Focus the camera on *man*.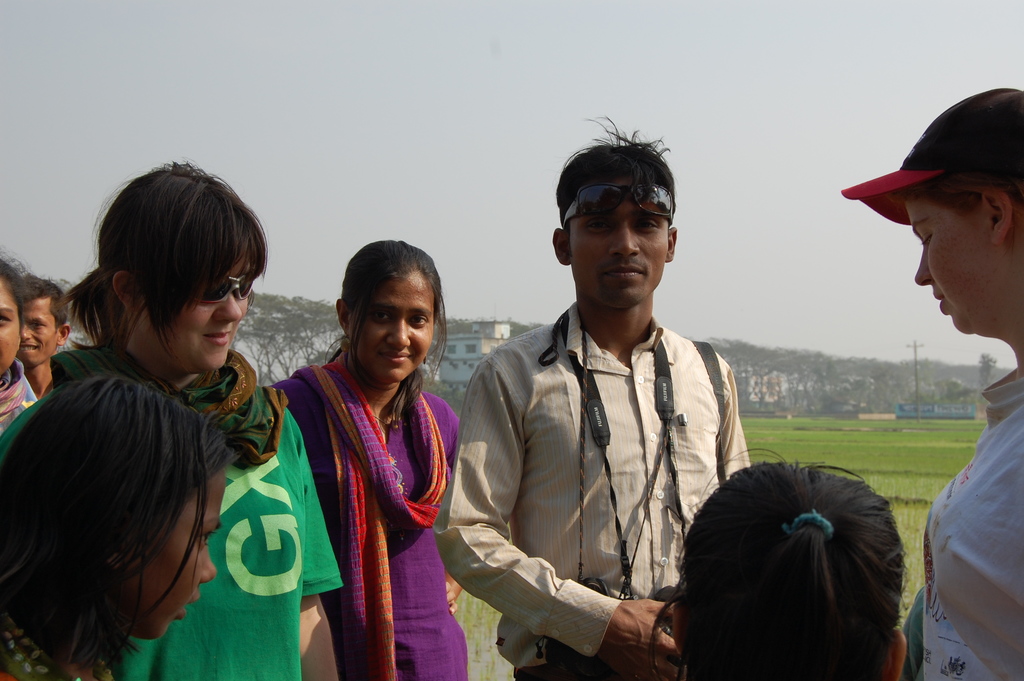
Focus region: (left=433, top=115, right=756, bottom=680).
